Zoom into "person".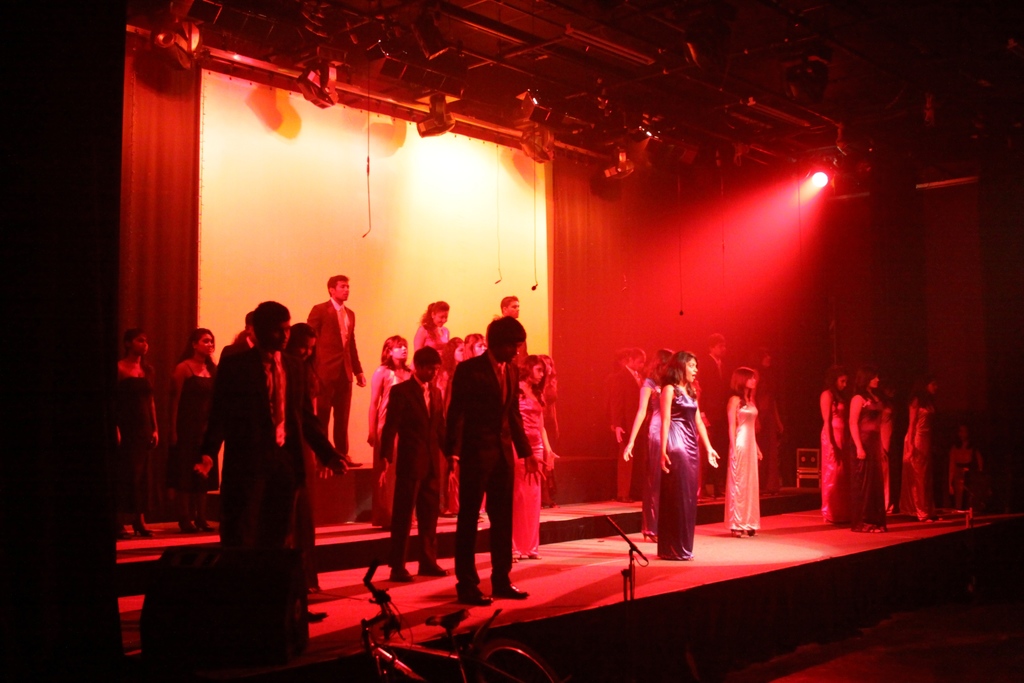
Zoom target: <bbox>892, 379, 936, 522</bbox>.
